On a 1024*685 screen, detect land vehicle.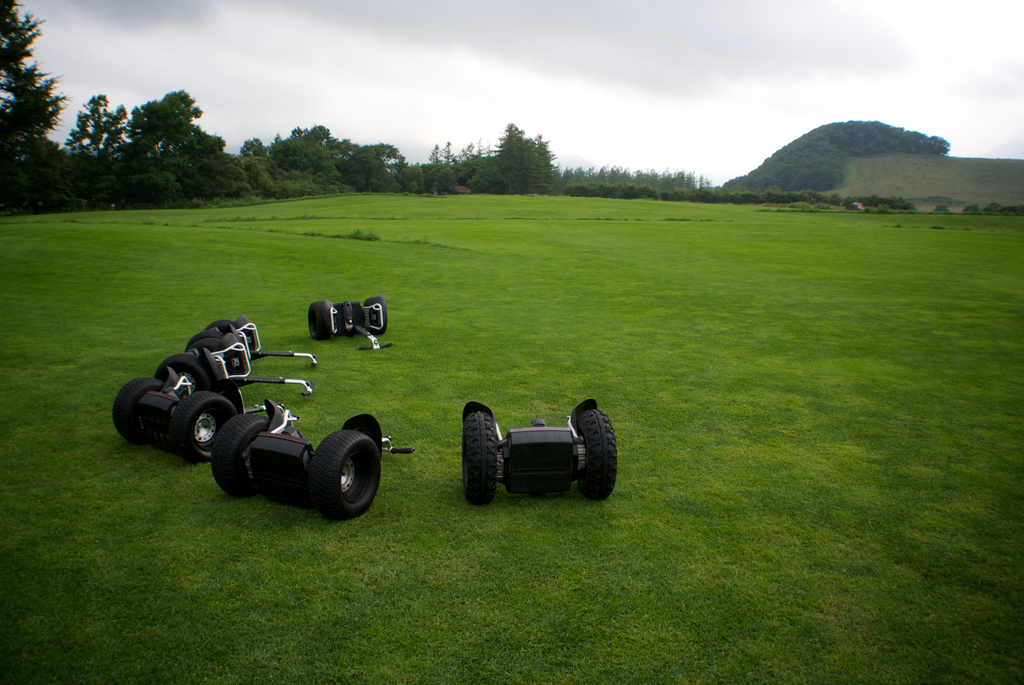
{"x1": 307, "y1": 302, "x2": 395, "y2": 351}.
